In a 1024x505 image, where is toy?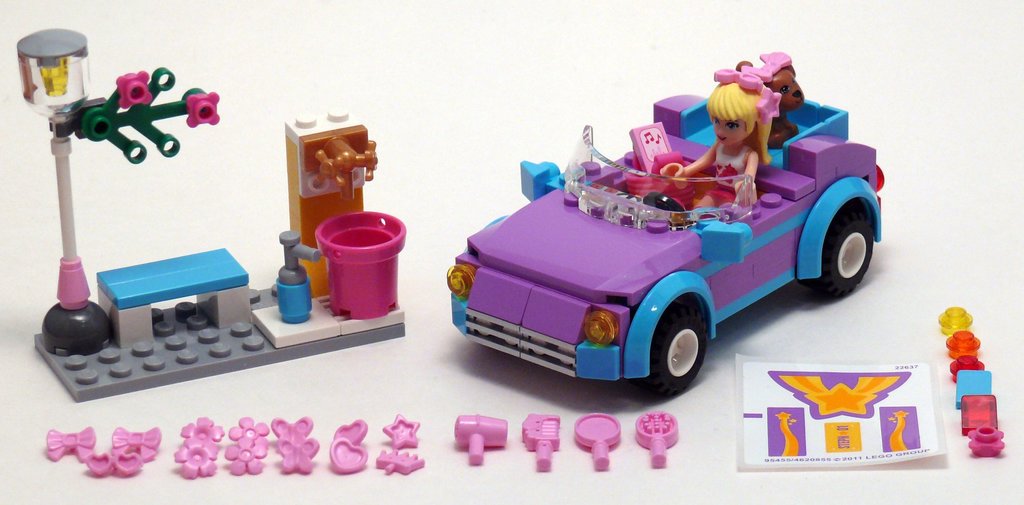
(452, 413, 510, 469).
